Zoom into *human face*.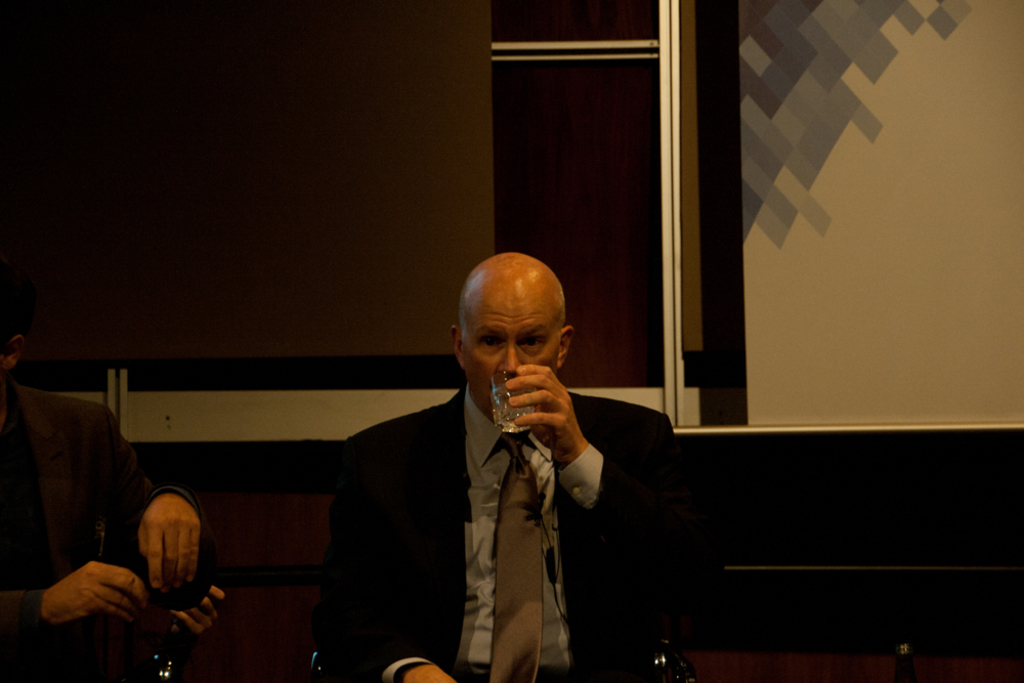
Zoom target: (x1=461, y1=285, x2=560, y2=418).
